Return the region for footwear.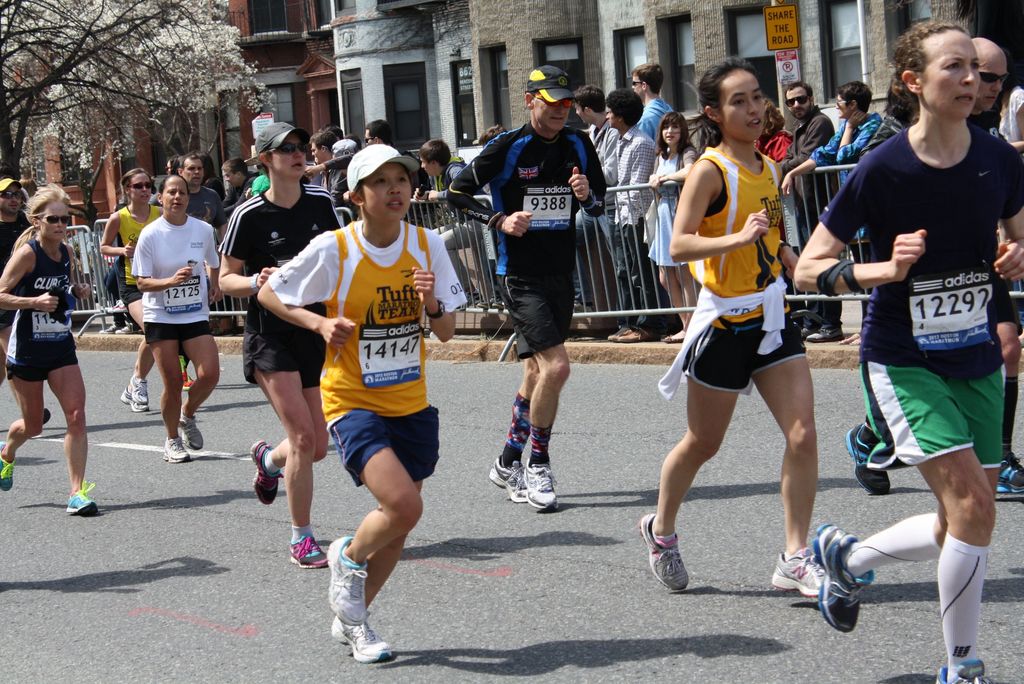
bbox=[631, 505, 692, 599].
